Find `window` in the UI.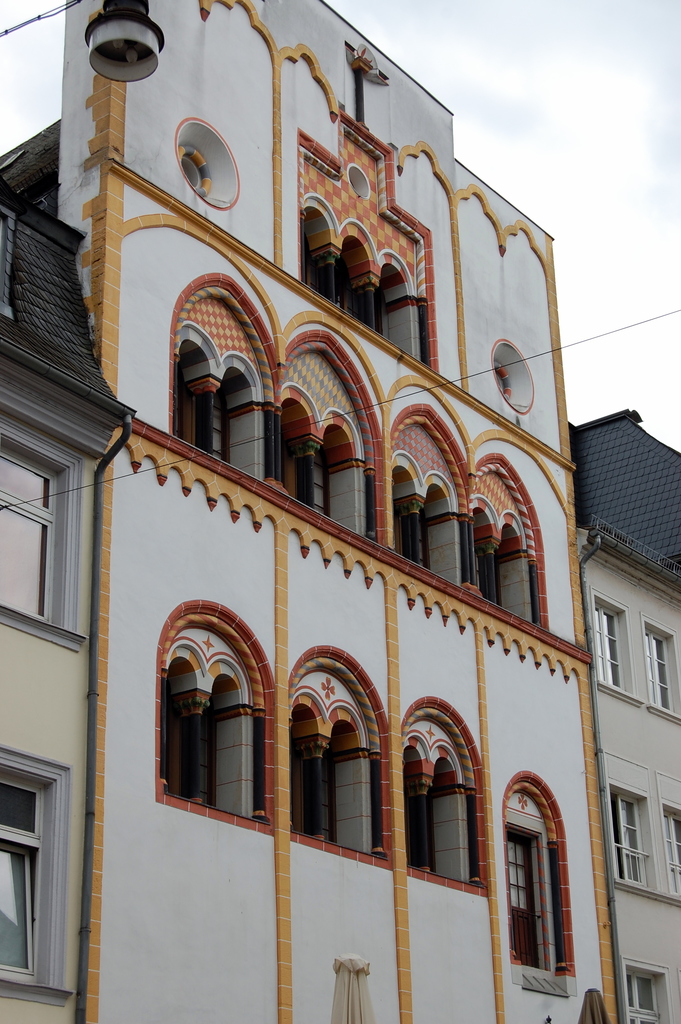
UI element at <box>660,798,680,896</box>.
